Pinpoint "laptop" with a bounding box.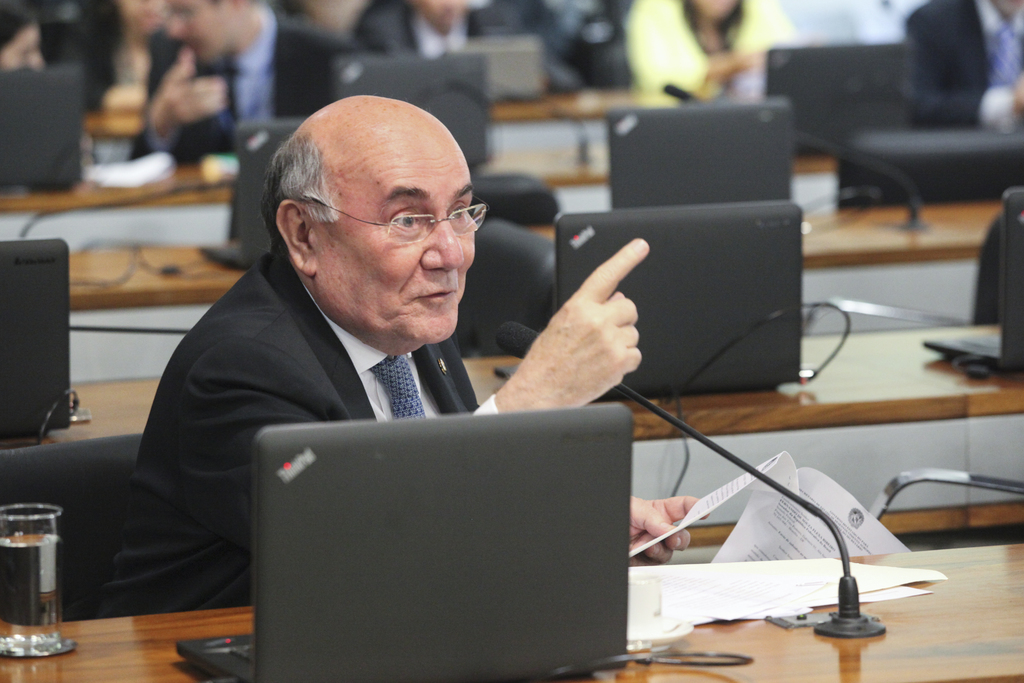
<box>609,103,790,210</box>.
